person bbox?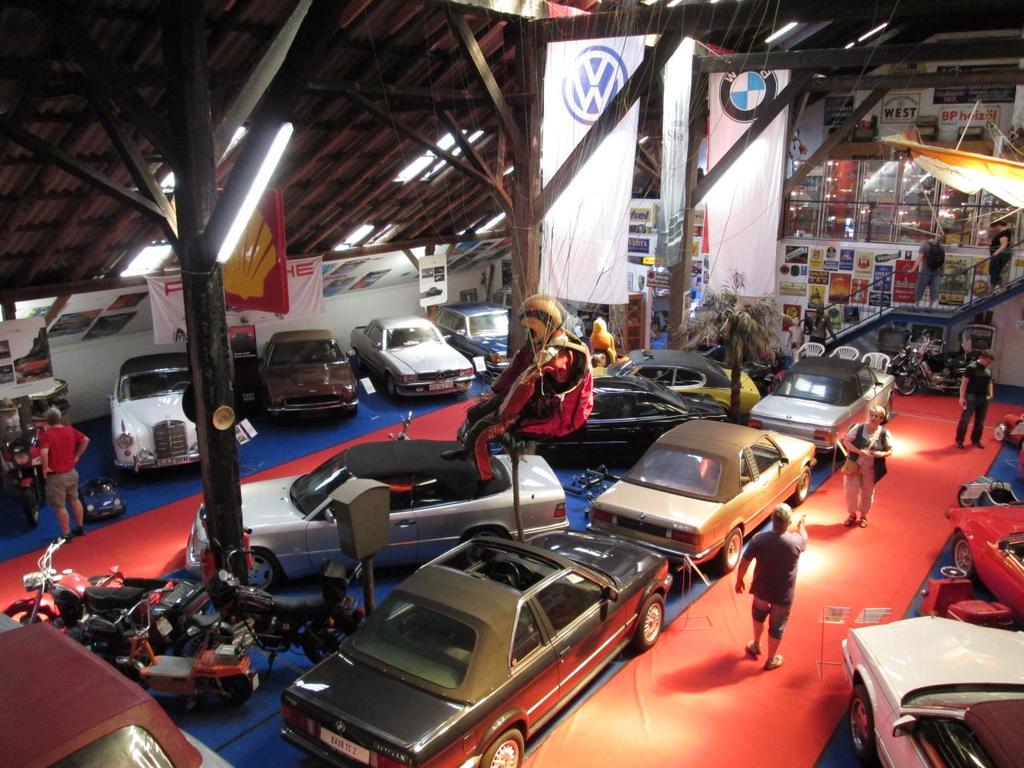
[902,230,946,310]
